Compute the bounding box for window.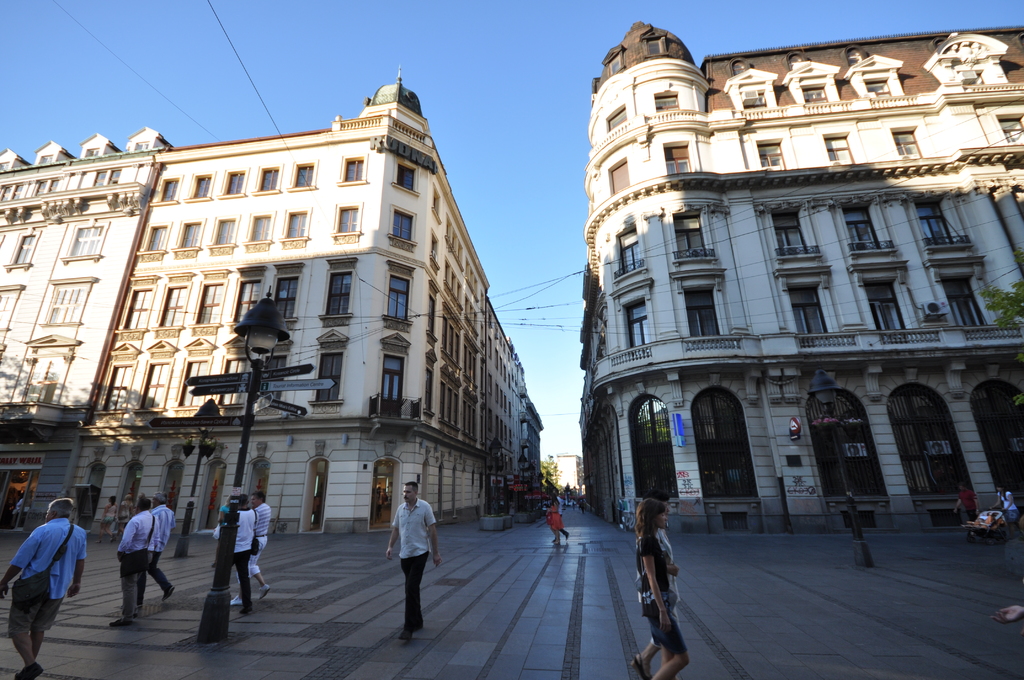
(x1=150, y1=175, x2=182, y2=207).
